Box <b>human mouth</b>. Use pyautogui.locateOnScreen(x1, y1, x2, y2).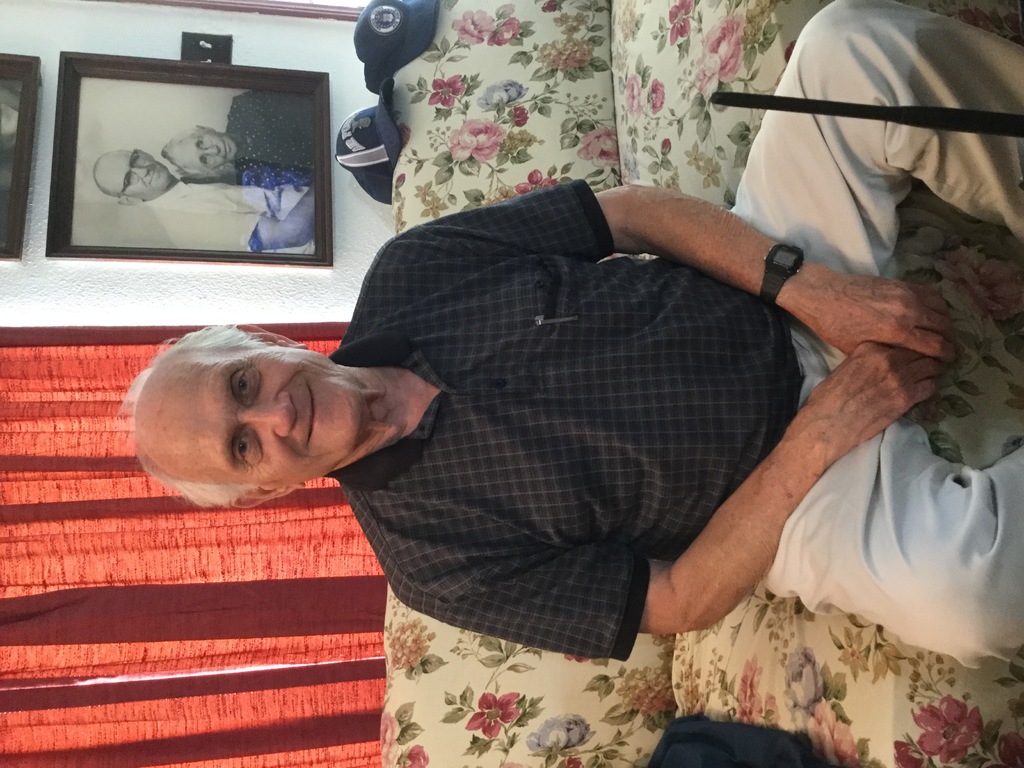
pyautogui.locateOnScreen(216, 135, 231, 163).
